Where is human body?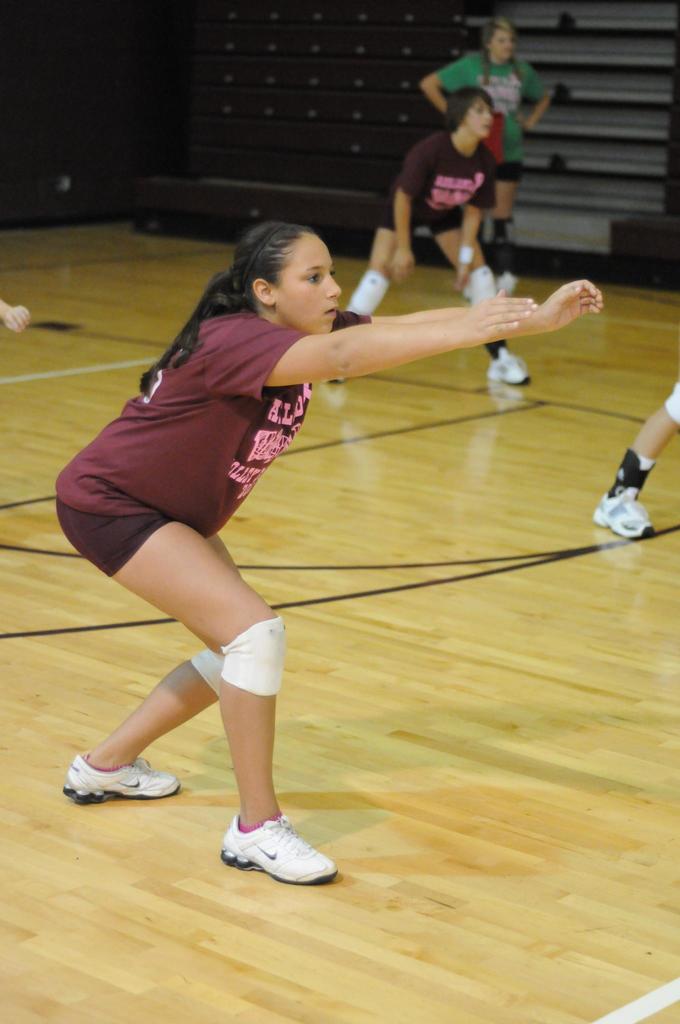
[84, 184, 533, 917].
